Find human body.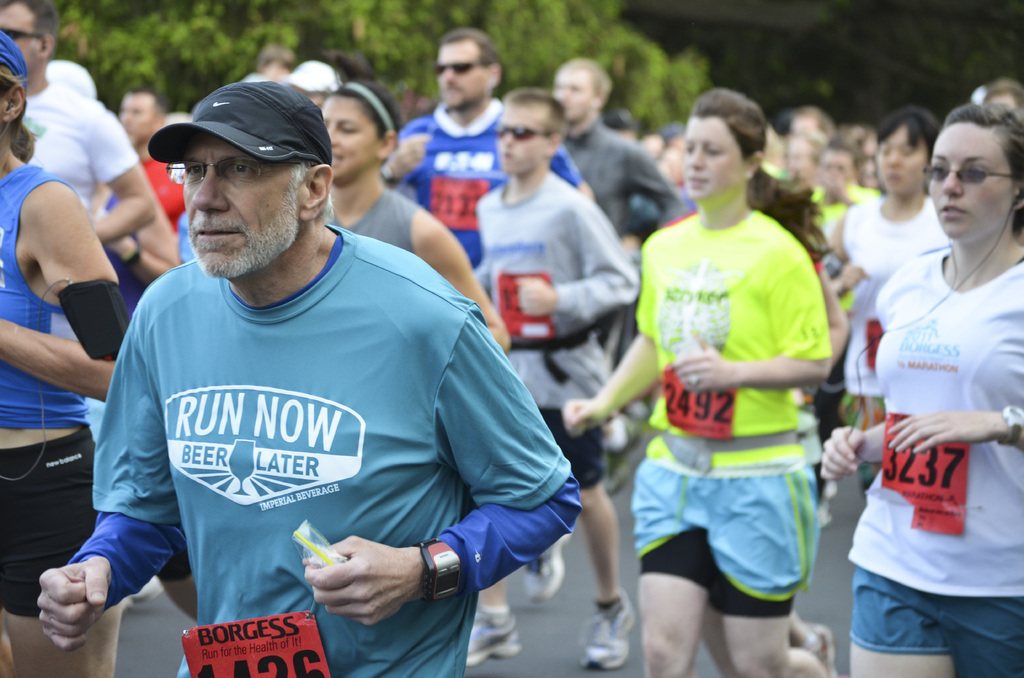
detection(22, 76, 152, 441).
